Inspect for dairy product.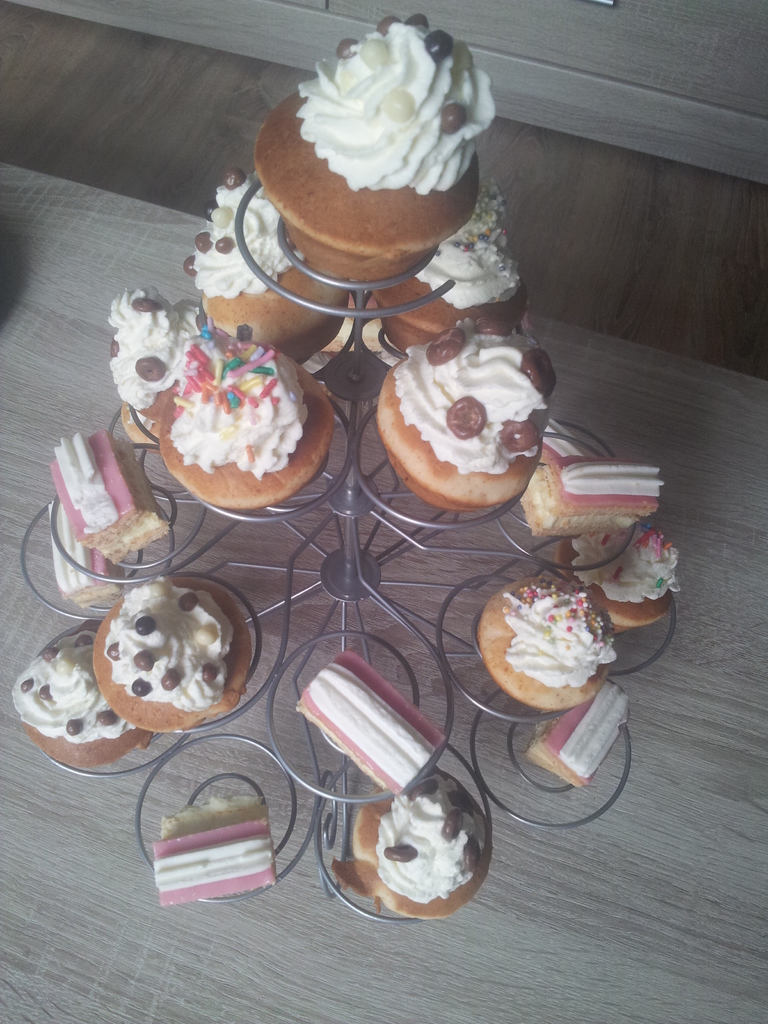
Inspection: rect(157, 829, 280, 886).
